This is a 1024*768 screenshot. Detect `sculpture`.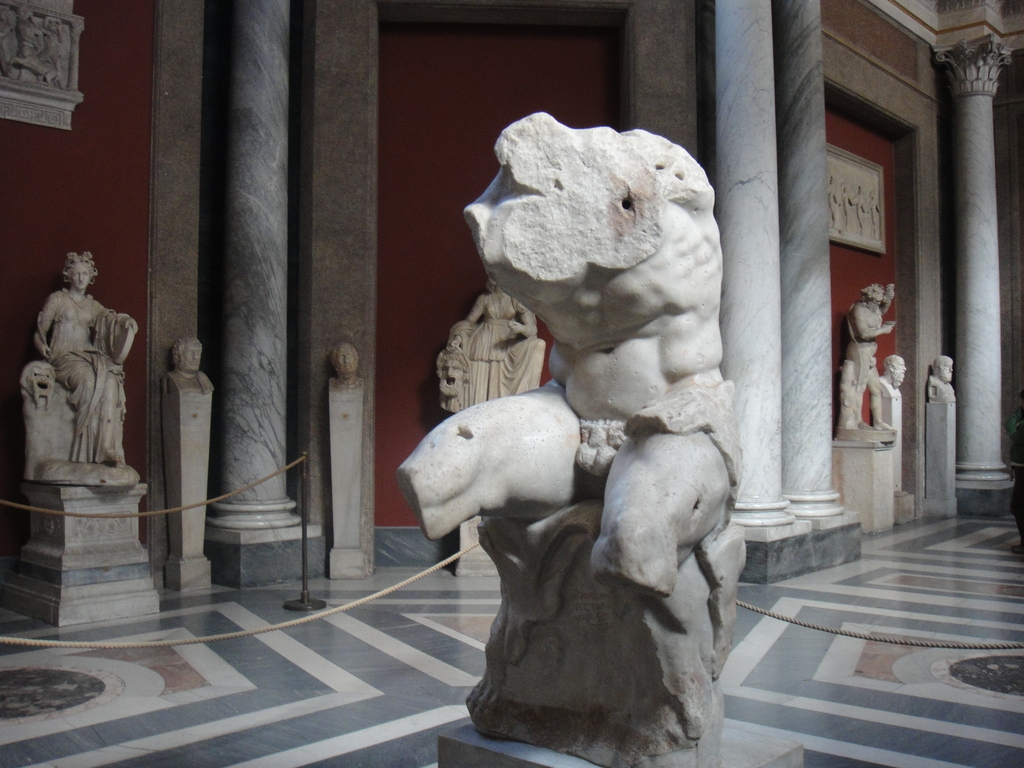
crop(333, 343, 355, 381).
